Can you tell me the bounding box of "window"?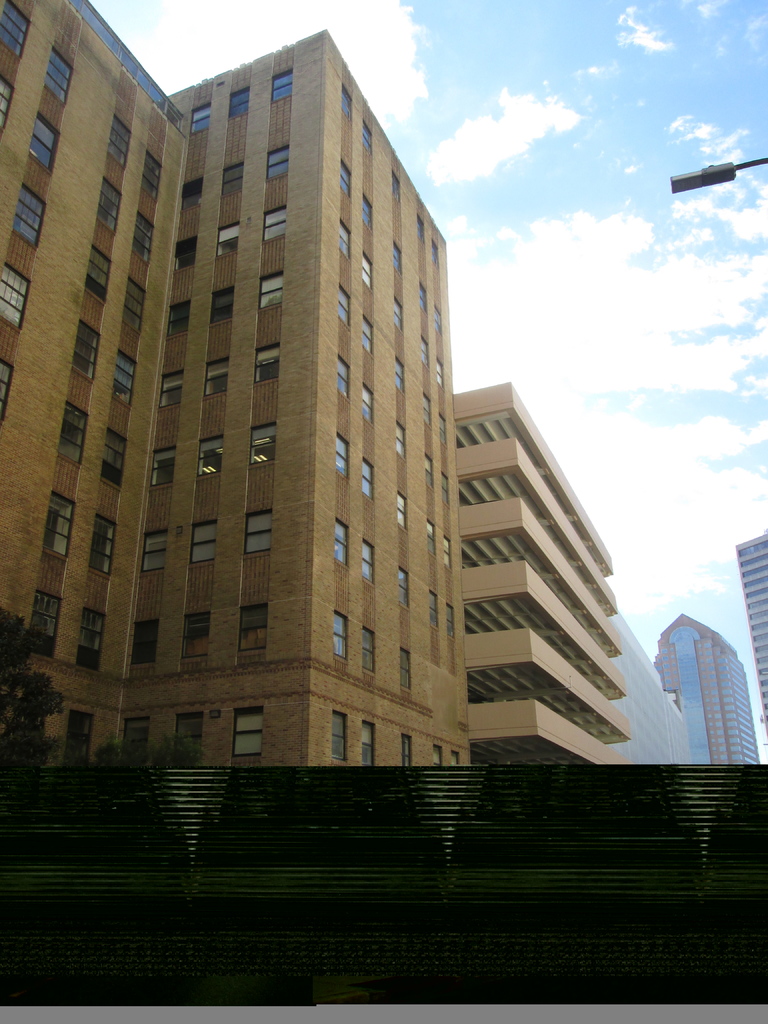
(422, 742, 439, 765).
